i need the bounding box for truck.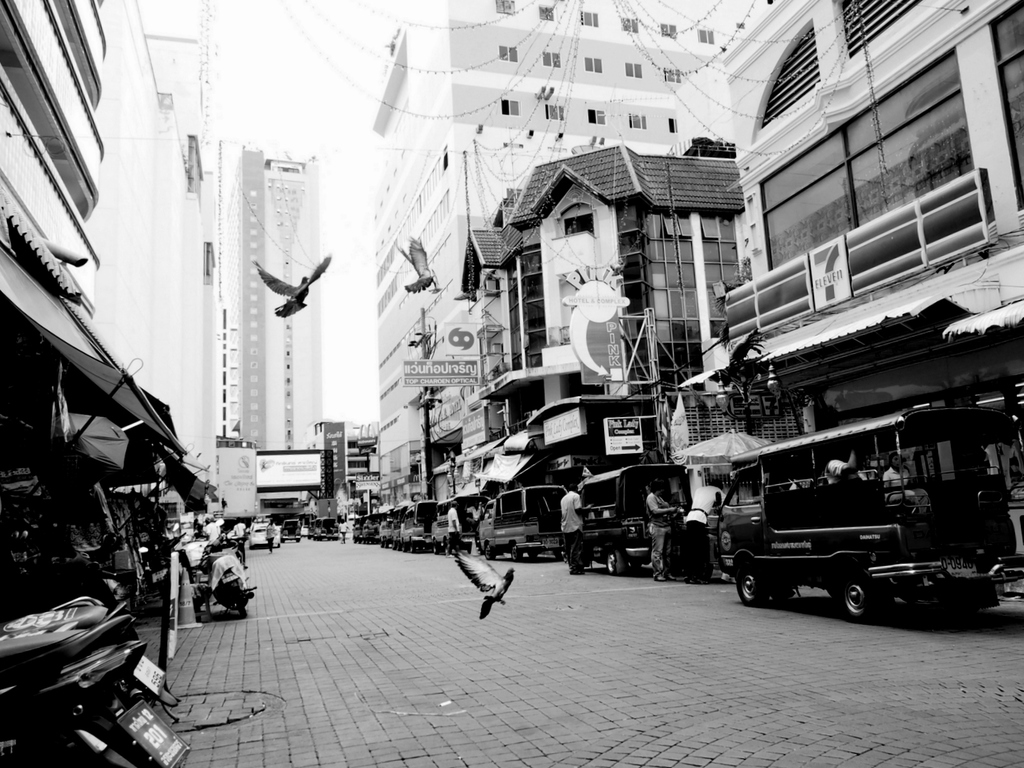
Here it is: box(433, 495, 488, 562).
